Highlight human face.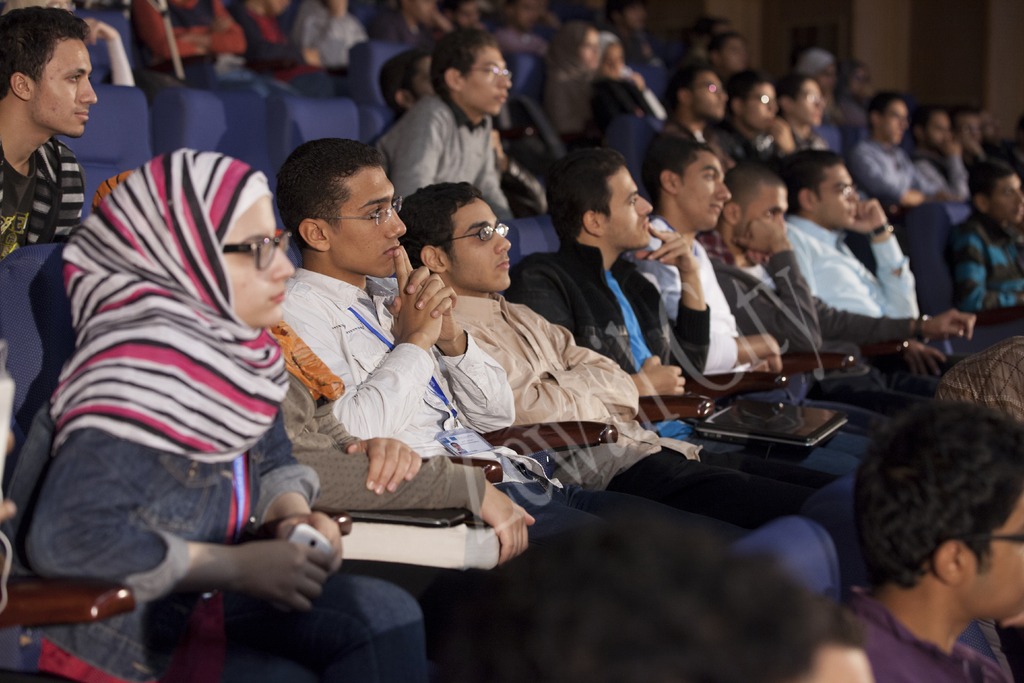
Highlighted region: l=818, t=171, r=861, b=229.
